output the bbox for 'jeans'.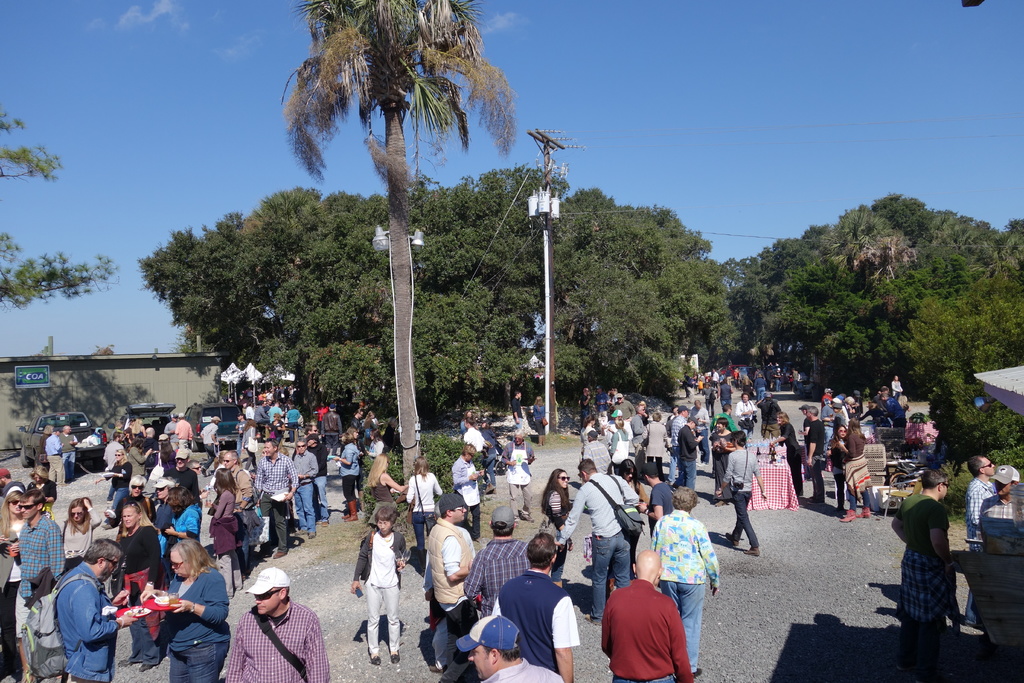
<bbox>617, 672, 669, 682</bbox>.
